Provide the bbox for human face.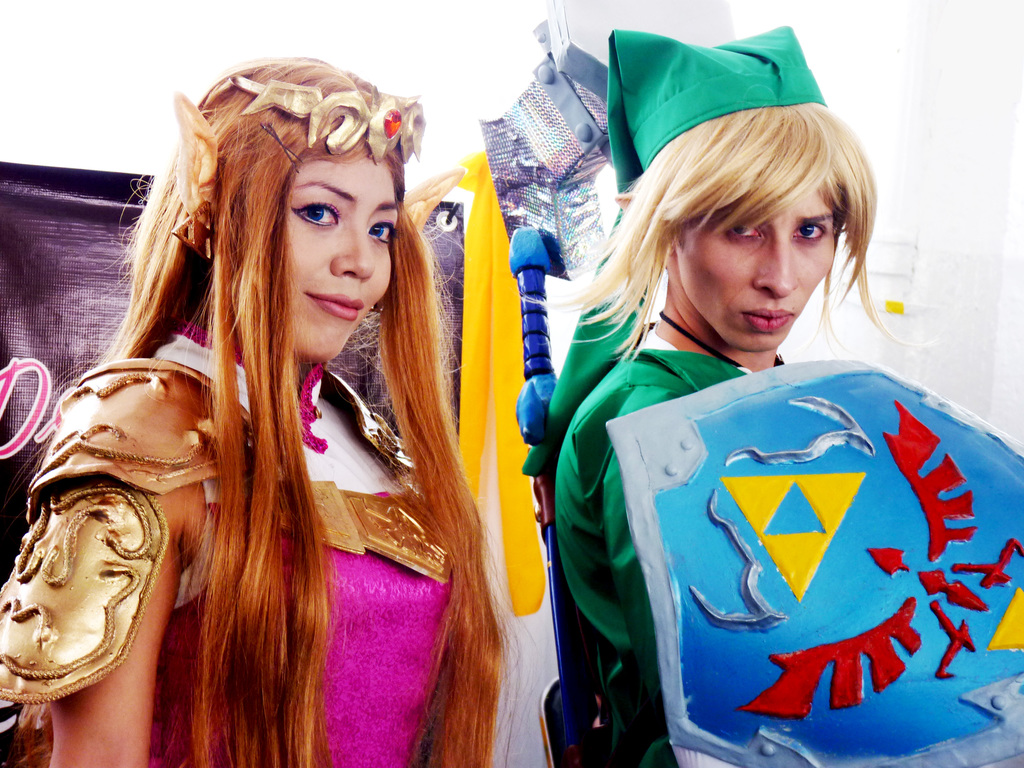
BBox(271, 150, 397, 365).
